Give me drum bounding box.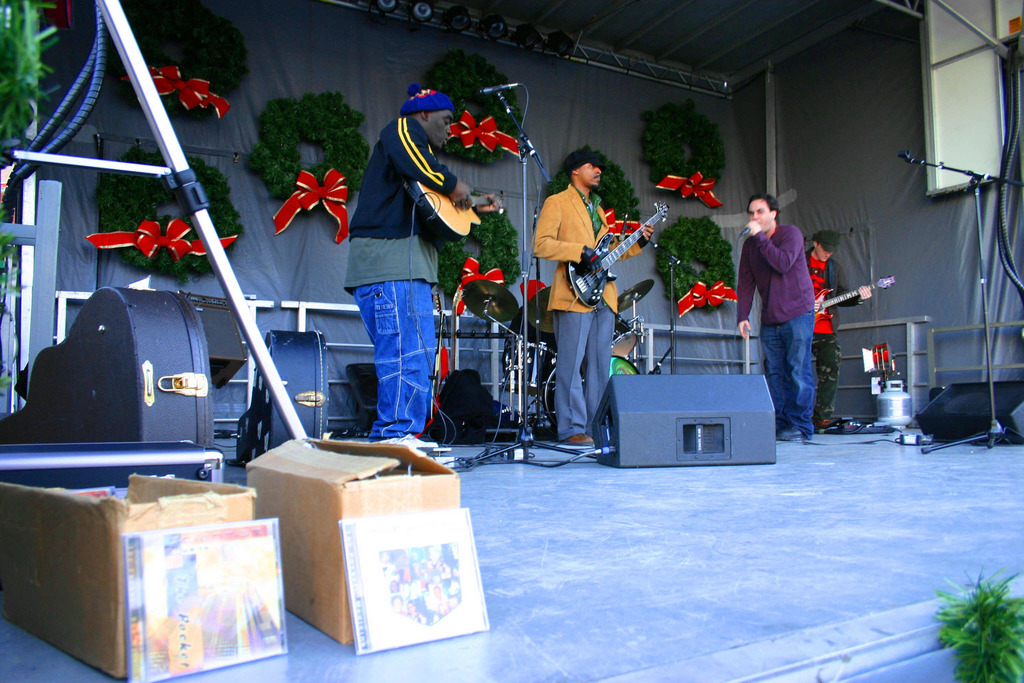
(x1=611, y1=315, x2=640, y2=358).
